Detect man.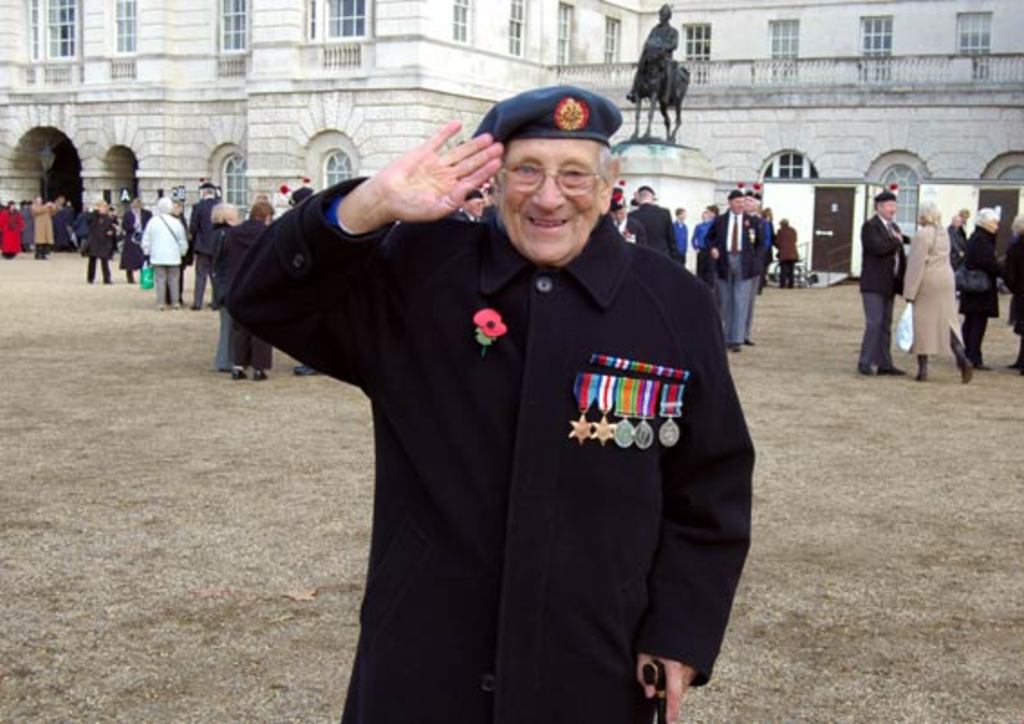
Detected at x1=179 y1=184 x2=235 y2=314.
